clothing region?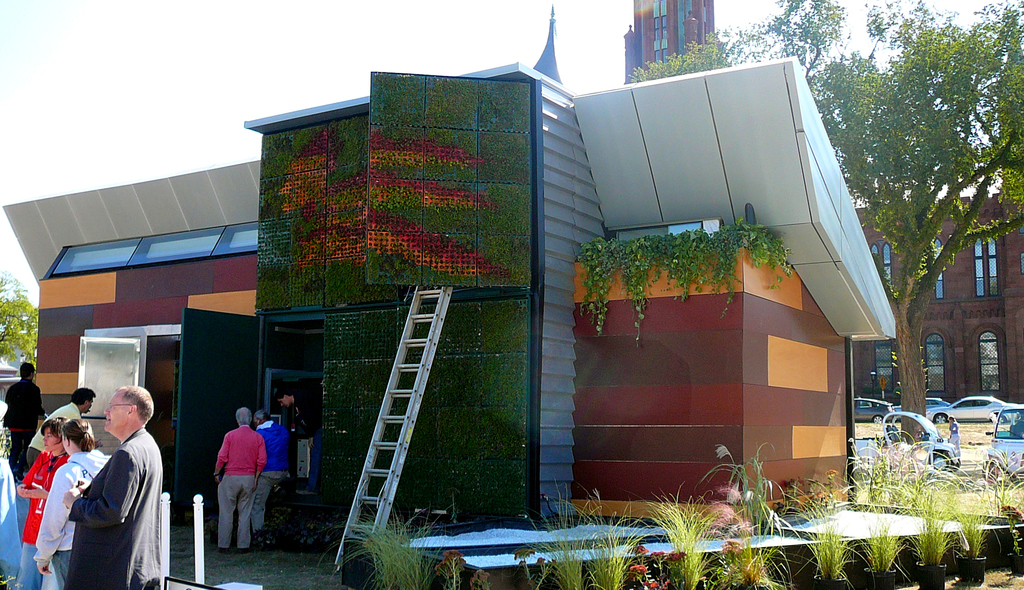
[250, 416, 290, 542]
